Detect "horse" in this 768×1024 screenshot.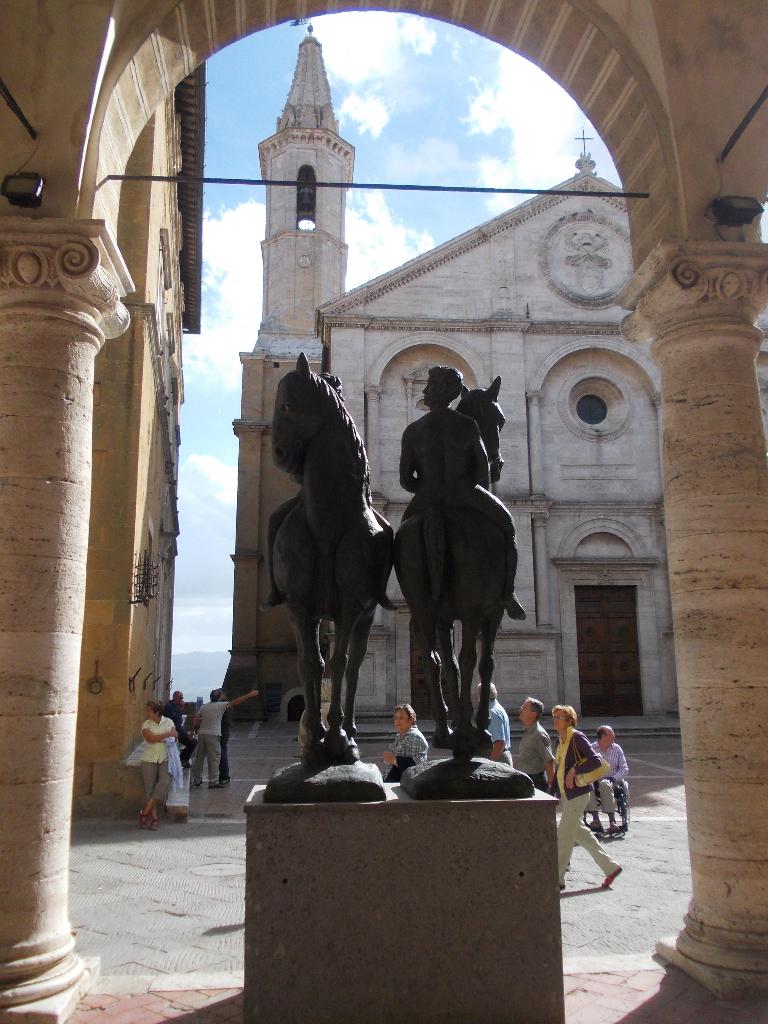
Detection: <bbox>397, 378, 516, 755</bbox>.
